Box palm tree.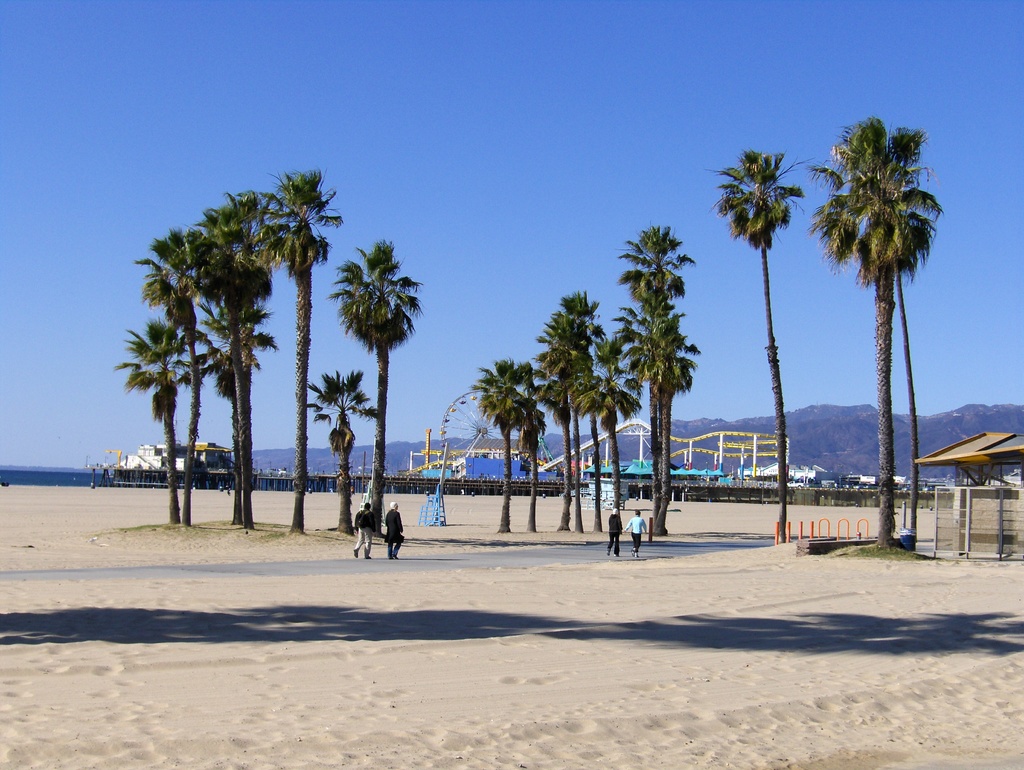
detection(835, 117, 922, 279).
